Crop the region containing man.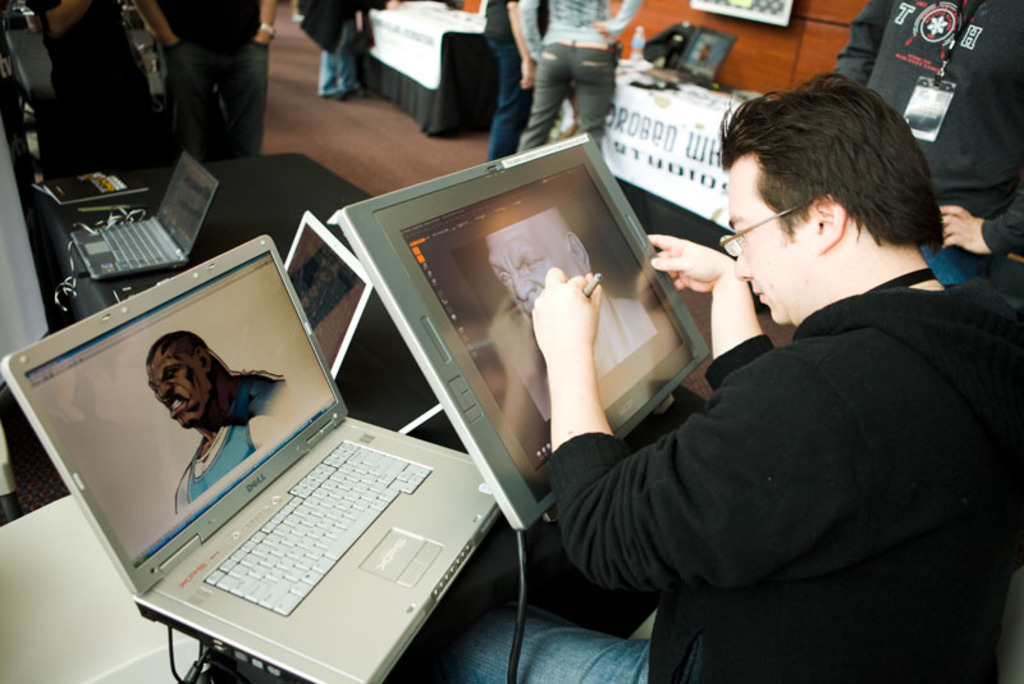
Crop region: 378,70,1023,683.
